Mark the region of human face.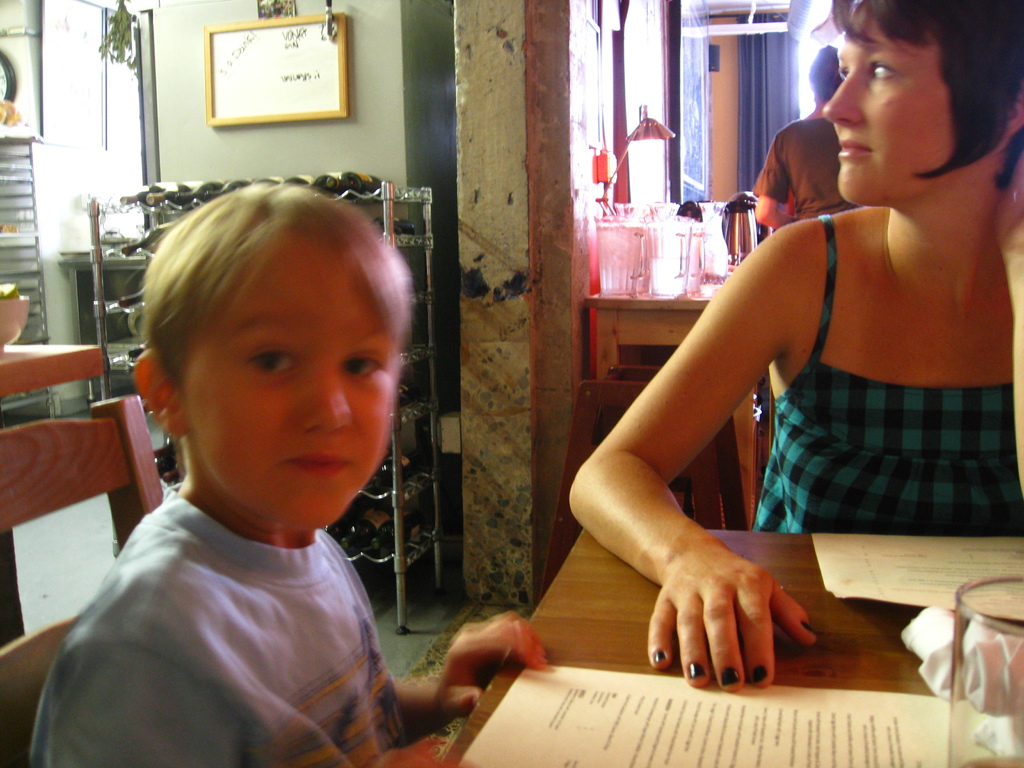
Region: (168,233,402,533).
